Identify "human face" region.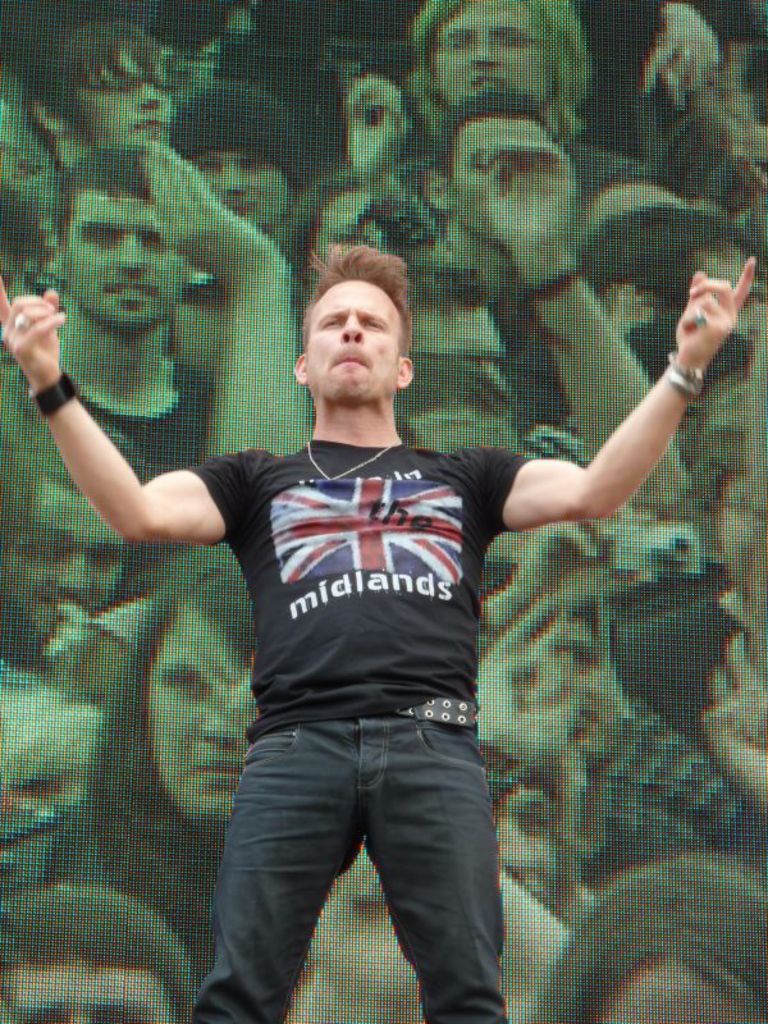
Region: bbox=(9, 955, 168, 1023).
